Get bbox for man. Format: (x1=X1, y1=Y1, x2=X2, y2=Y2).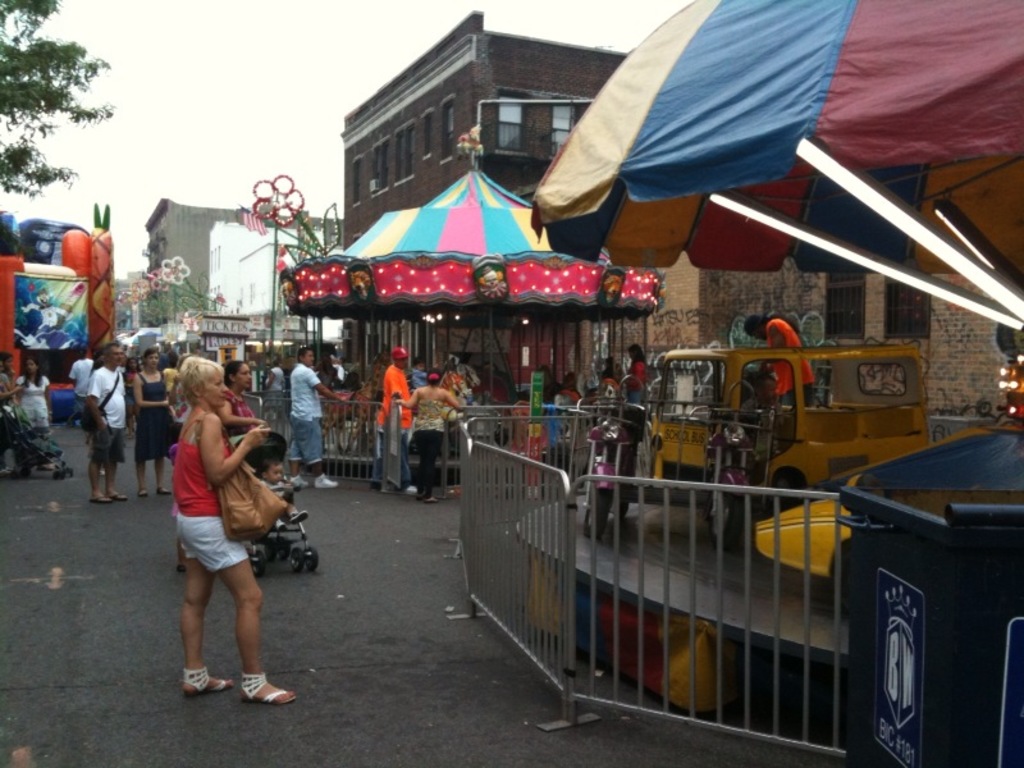
(x1=284, y1=347, x2=346, y2=493).
